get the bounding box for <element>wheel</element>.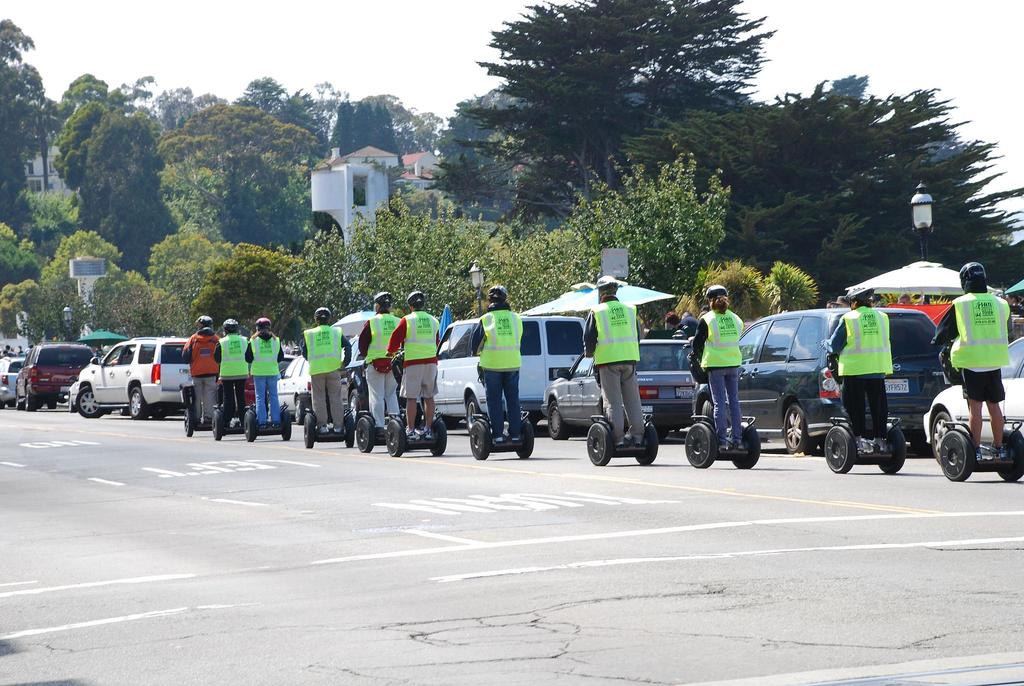
728, 430, 760, 470.
